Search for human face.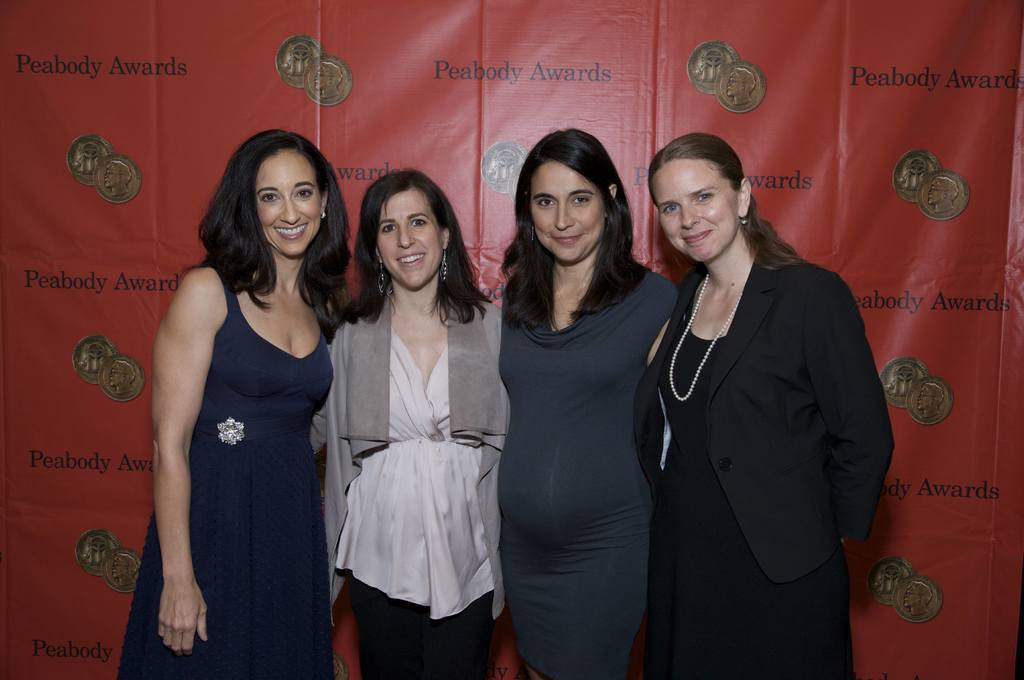
Found at 527, 162, 607, 264.
